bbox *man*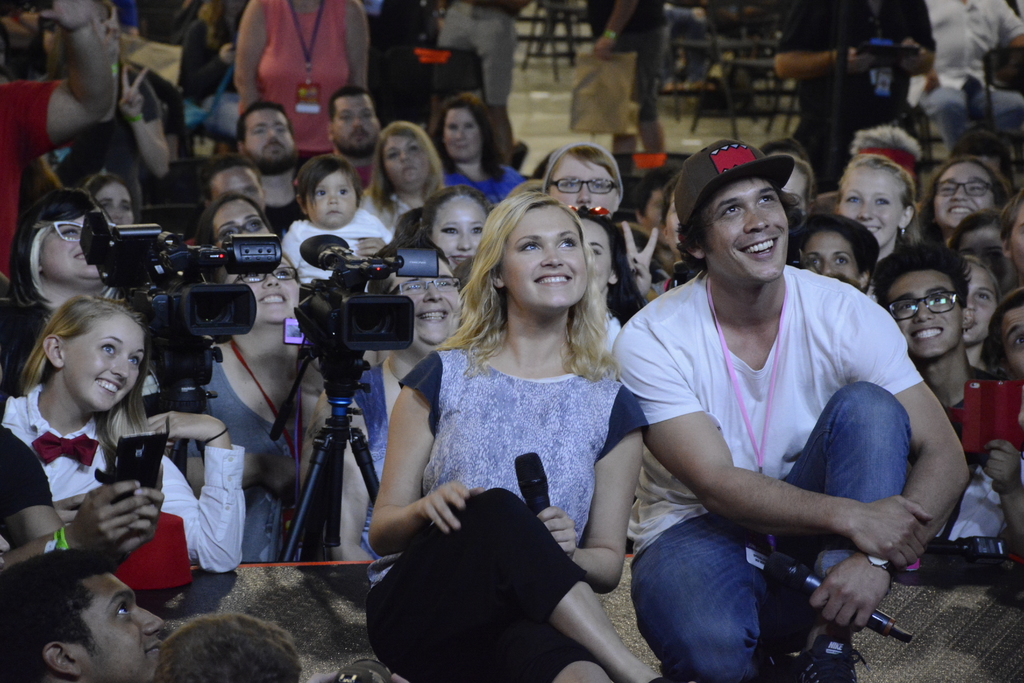
region(771, 0, 929, 194)
